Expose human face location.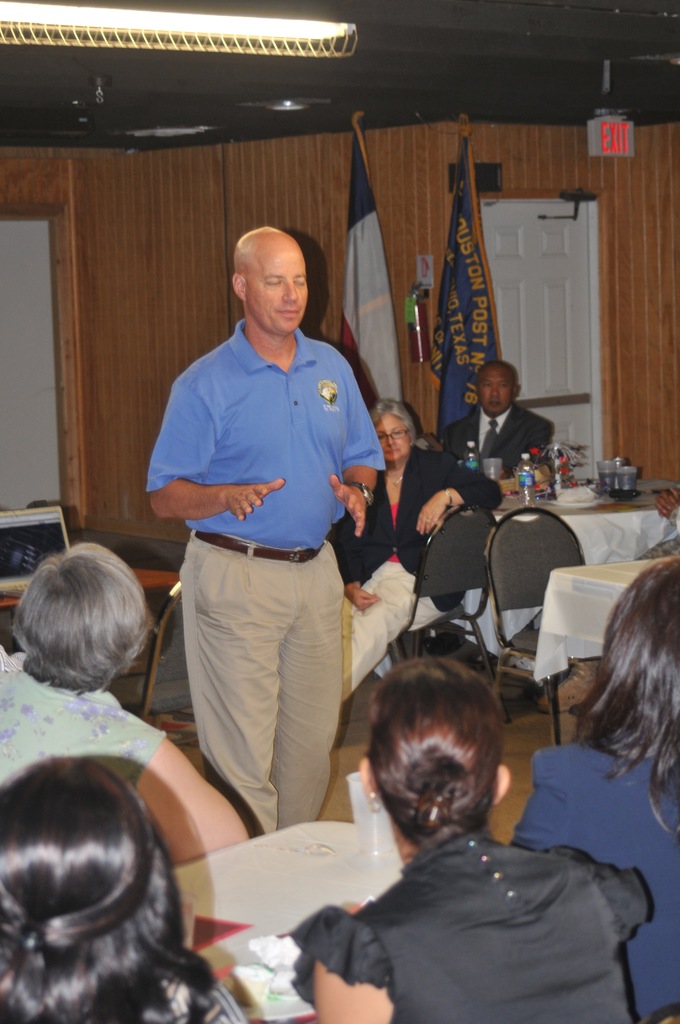
Exposed at left=248, top=239, right=308, bottom=330.
